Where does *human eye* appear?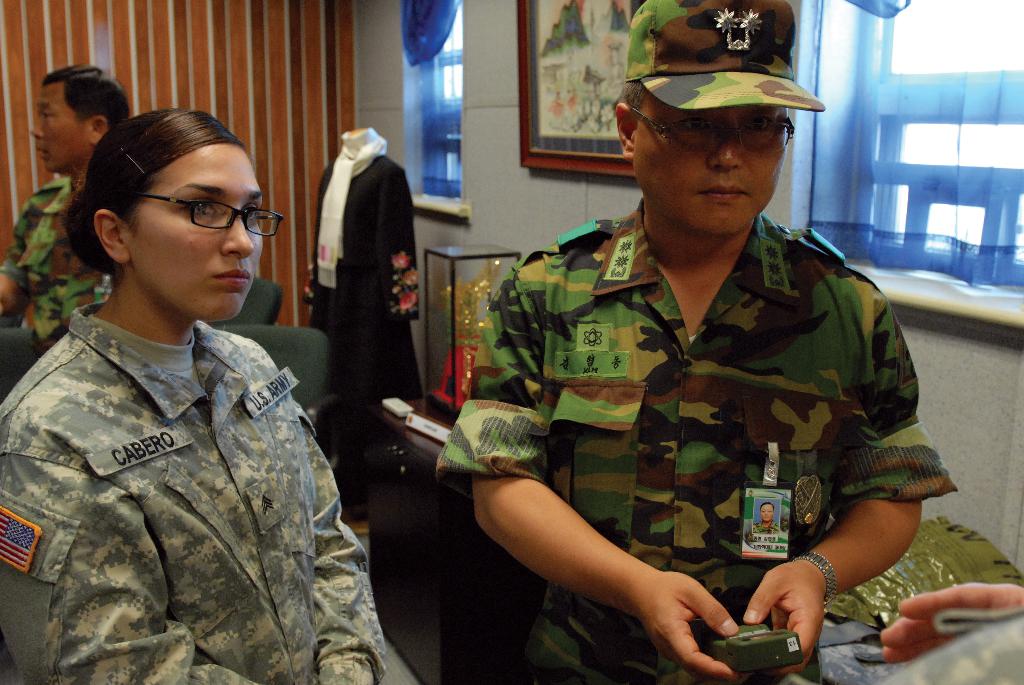
Appears at rect(169, 193, 215, 217).
